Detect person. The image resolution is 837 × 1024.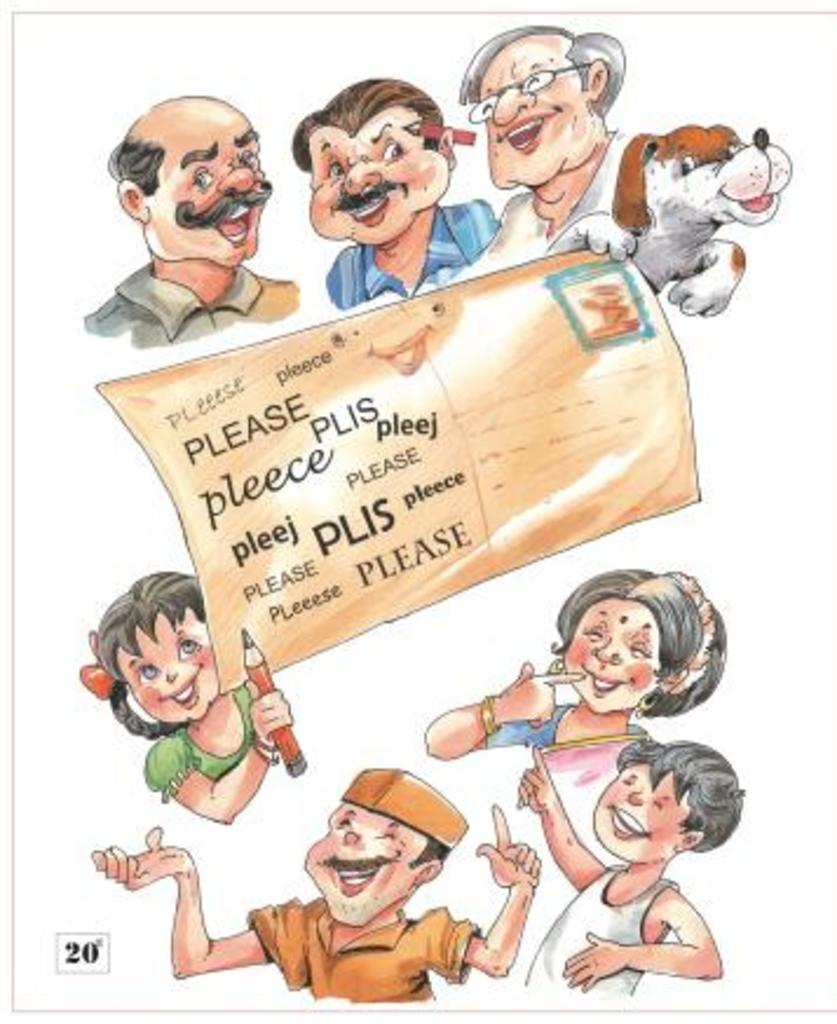
(96,766,542,1008).
